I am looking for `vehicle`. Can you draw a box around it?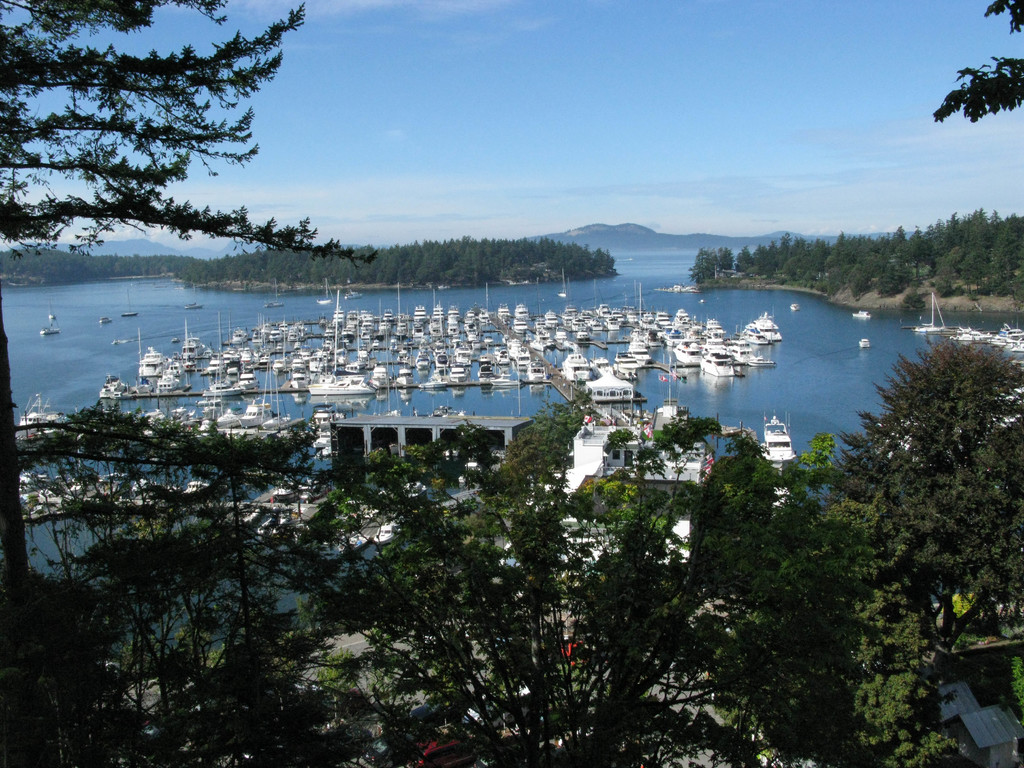
Sure, the bounding box is 756 408 797 465.
